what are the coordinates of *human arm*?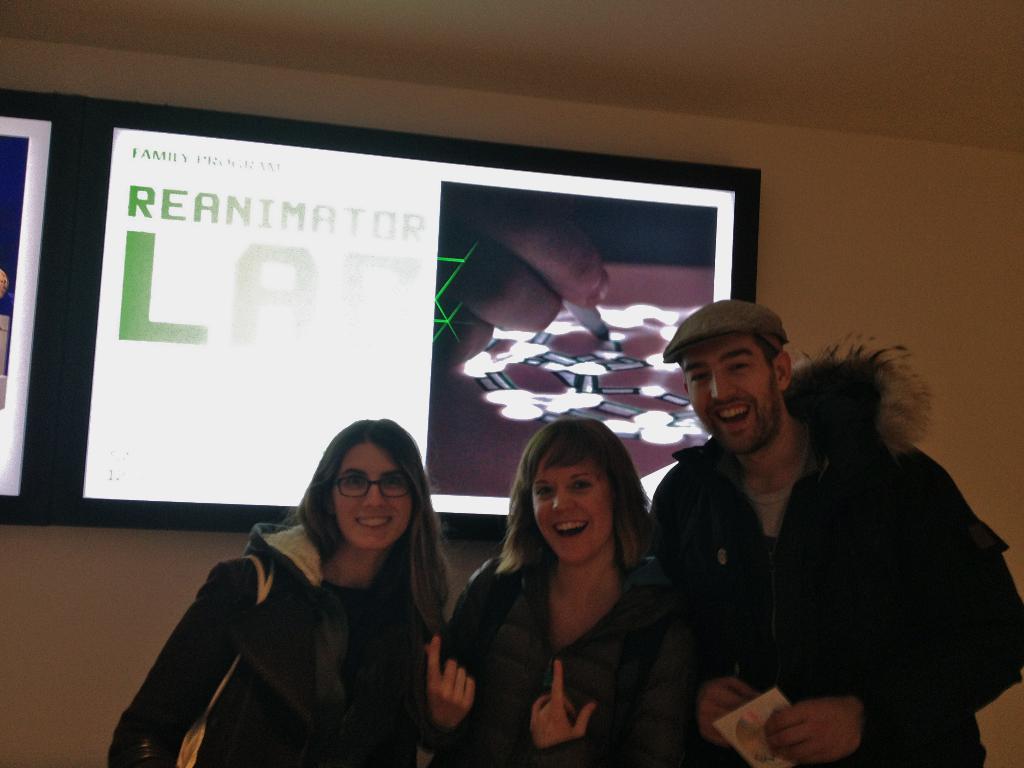
bbox=(518, 584, 684, 763).
